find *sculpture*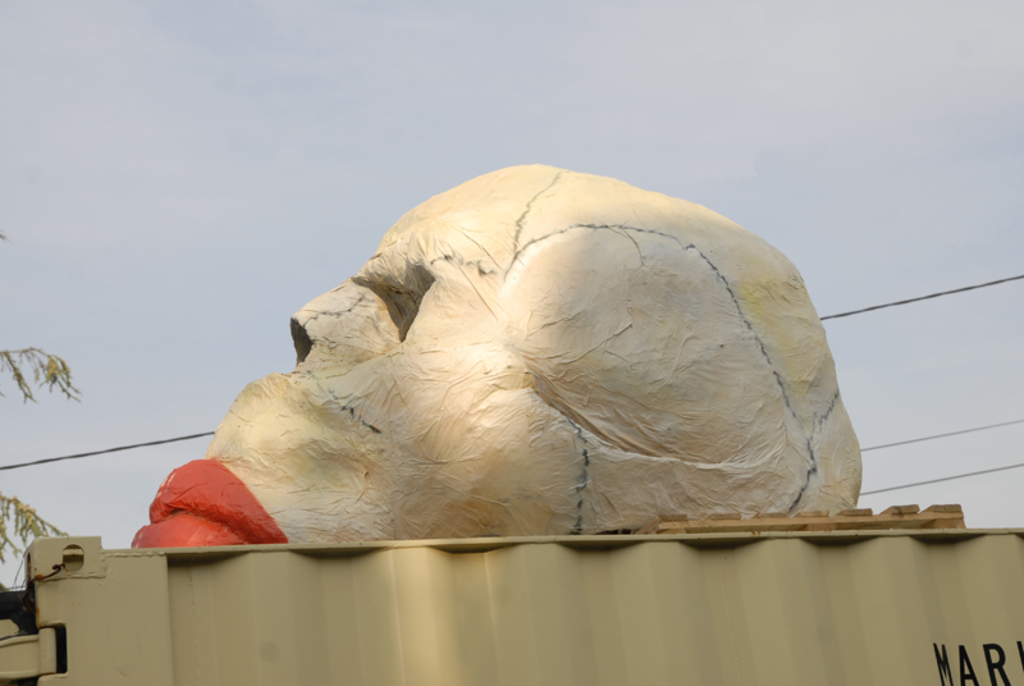
[left=128, top=159, right=864, bottom=559]
